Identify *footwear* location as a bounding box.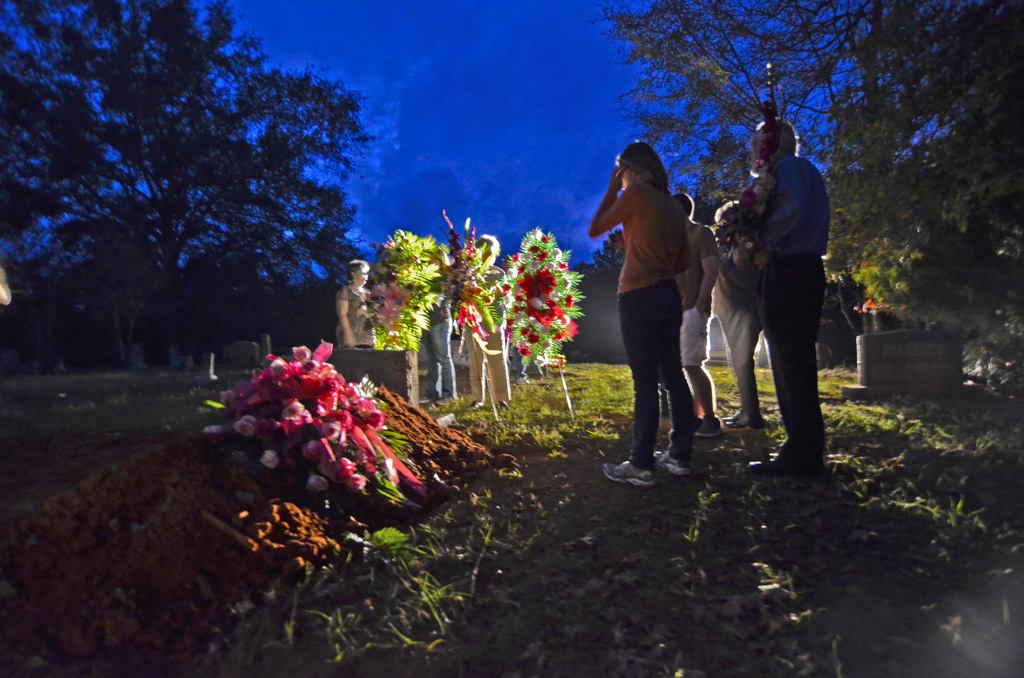
l=770, t=449, r=799, b=463.
